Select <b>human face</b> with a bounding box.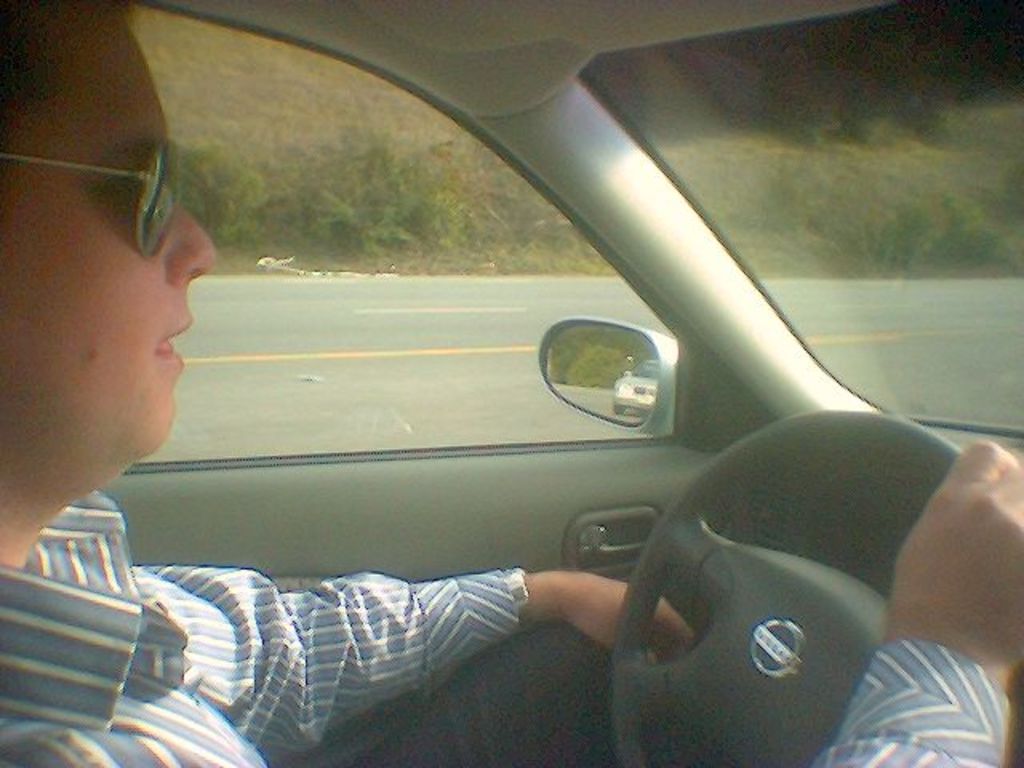
x1=0, y1=0, x2=218, y2=469.
